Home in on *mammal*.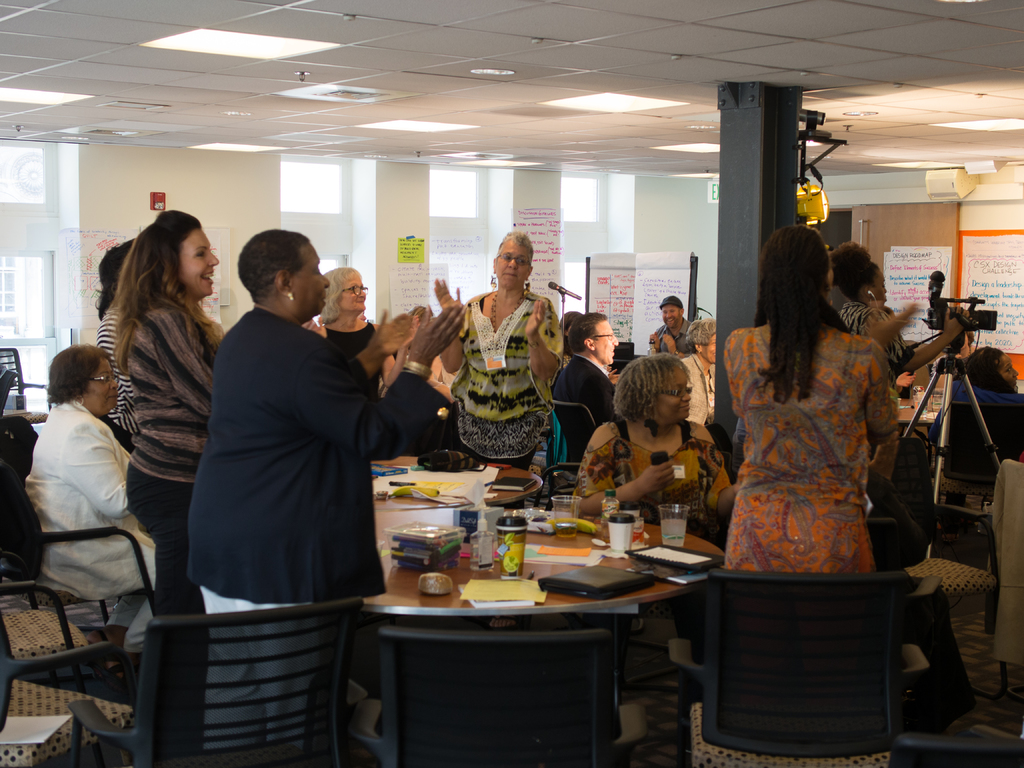
Homed in at region(553, 310, 623, 466).
